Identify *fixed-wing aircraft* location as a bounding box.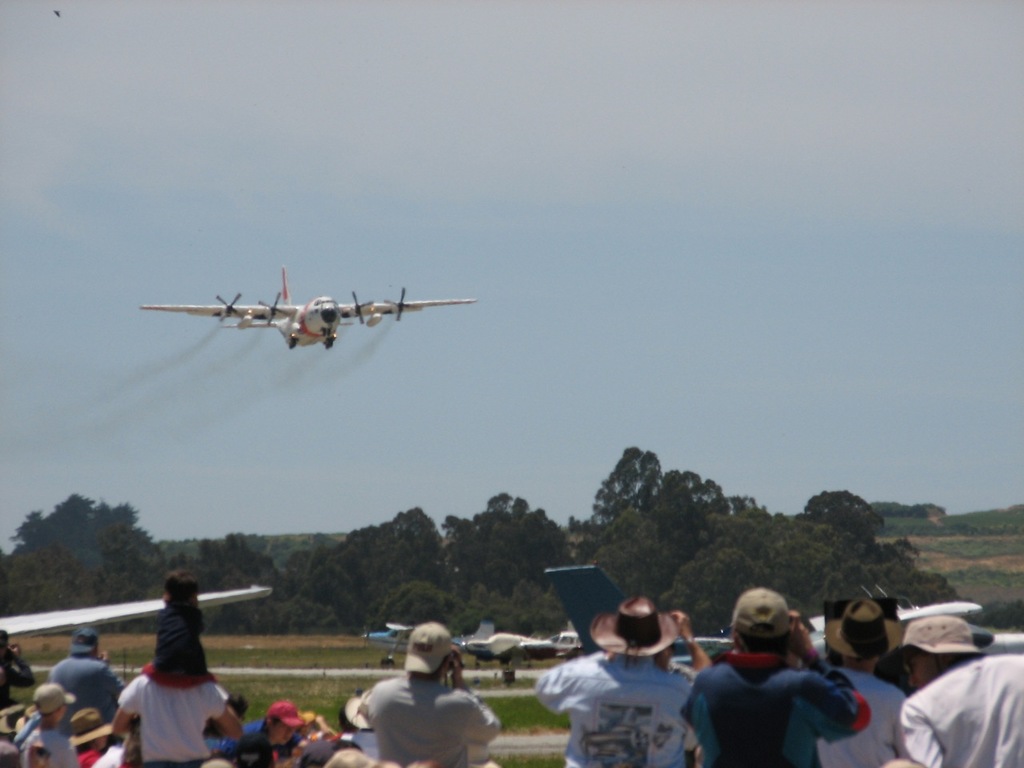
(0, 582, 270, 638).
